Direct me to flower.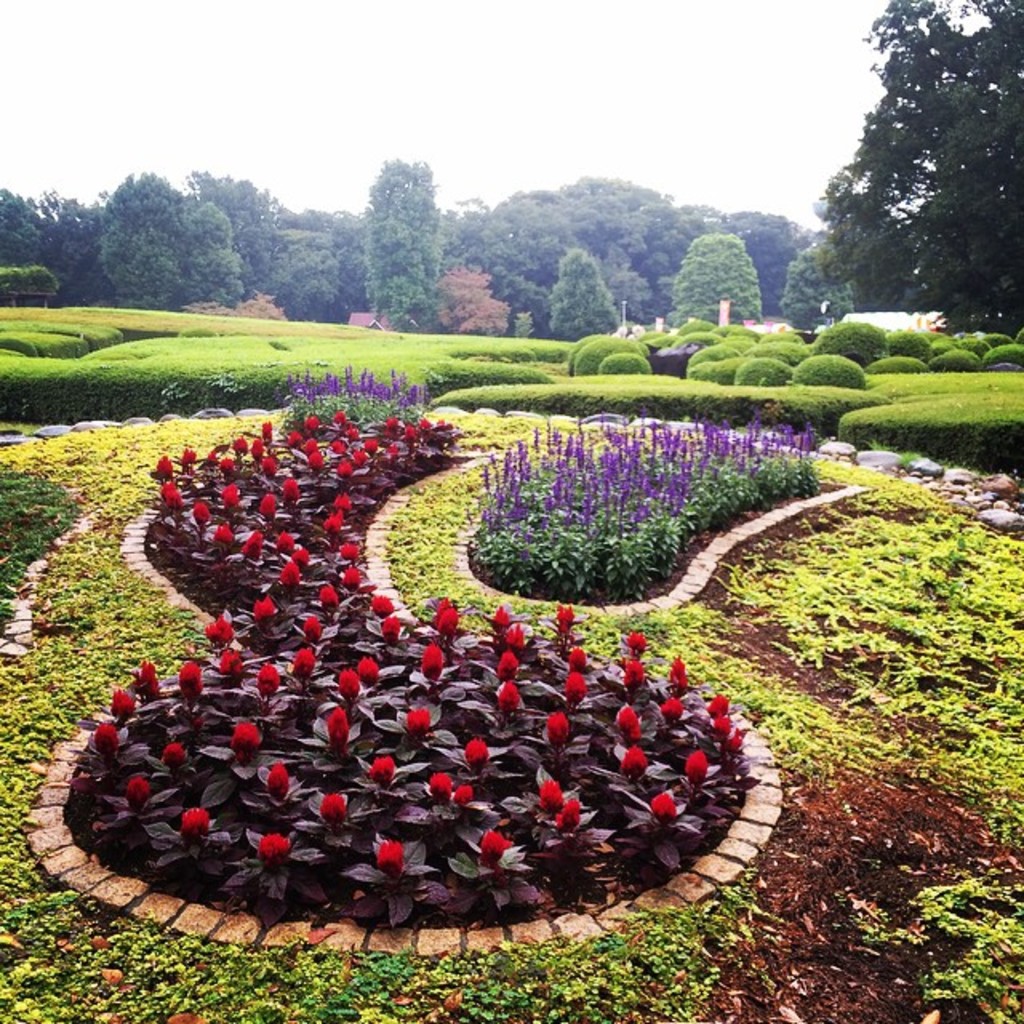
Direction: <box>493,650,520,675</box>.
